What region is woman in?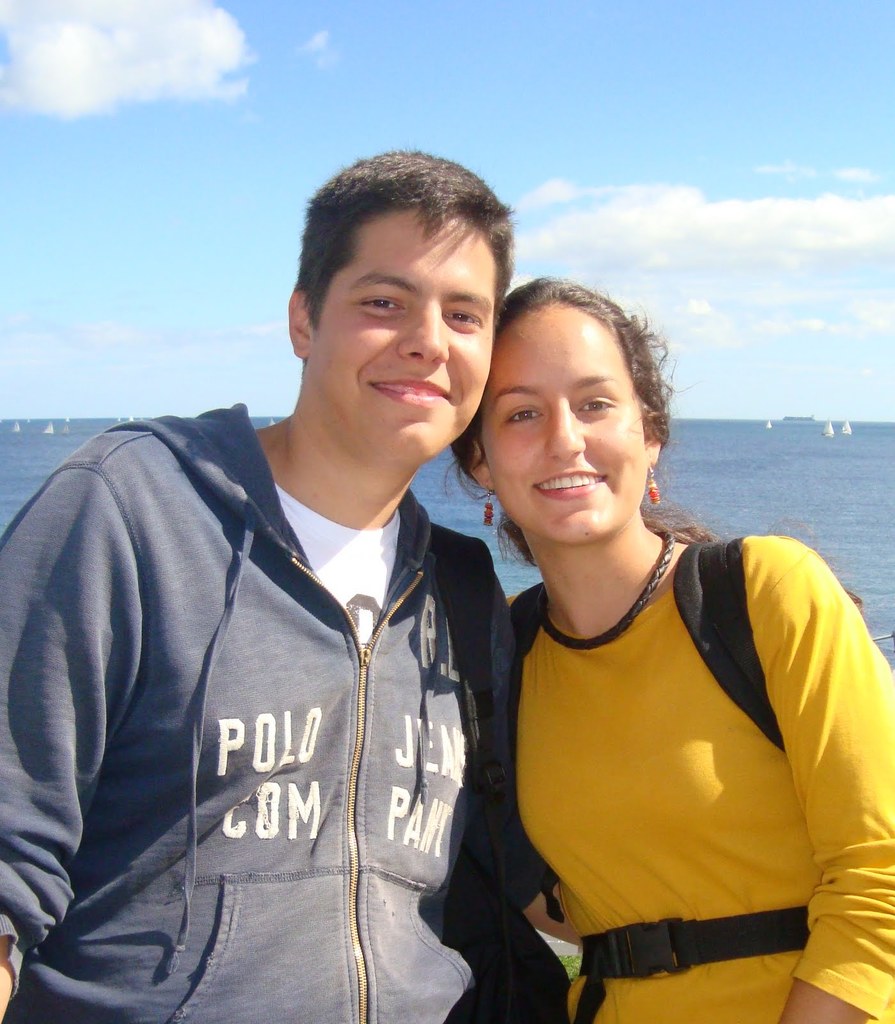
locate(455, 263, 855, 1023).
